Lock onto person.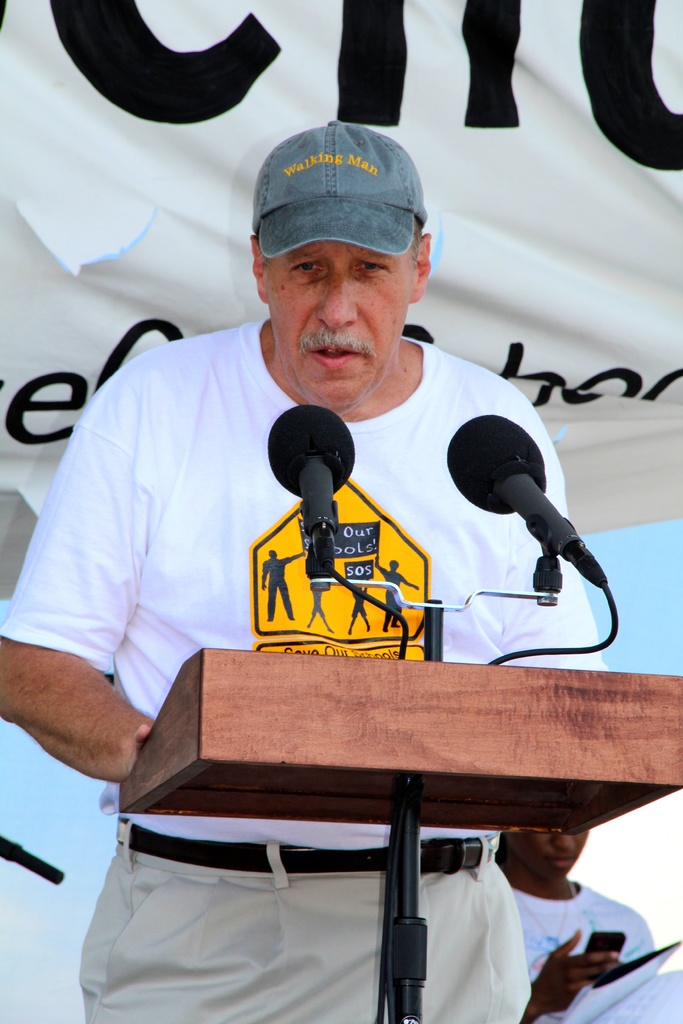
Locked: box(0, 123, 613, 1023).
